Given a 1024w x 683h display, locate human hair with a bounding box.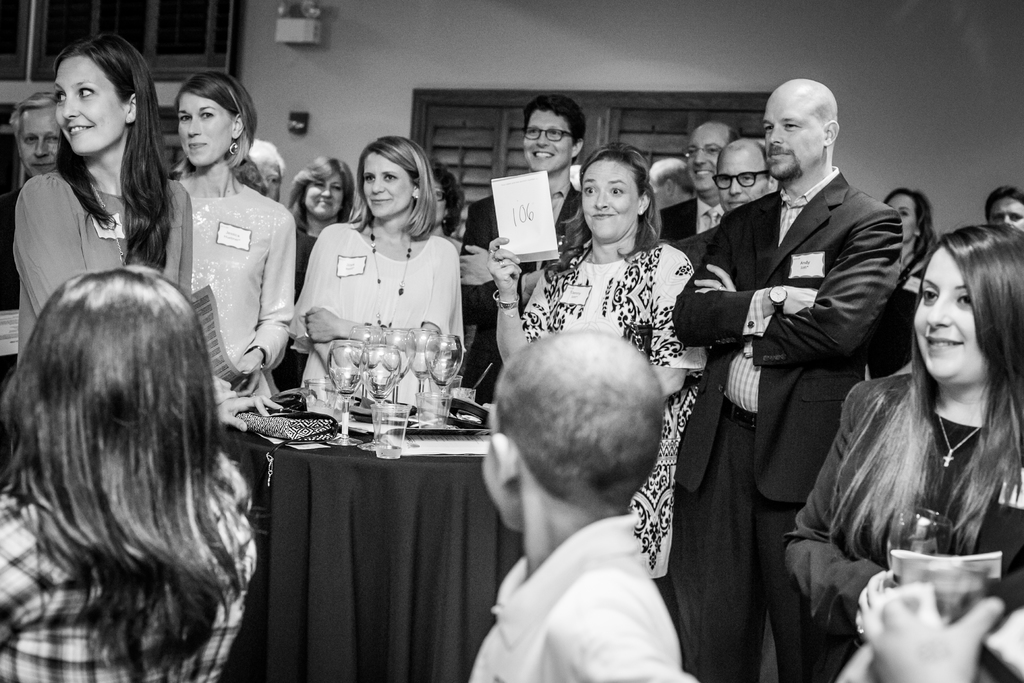
Located: [left=545, top=142, right=664, bottom=288].
